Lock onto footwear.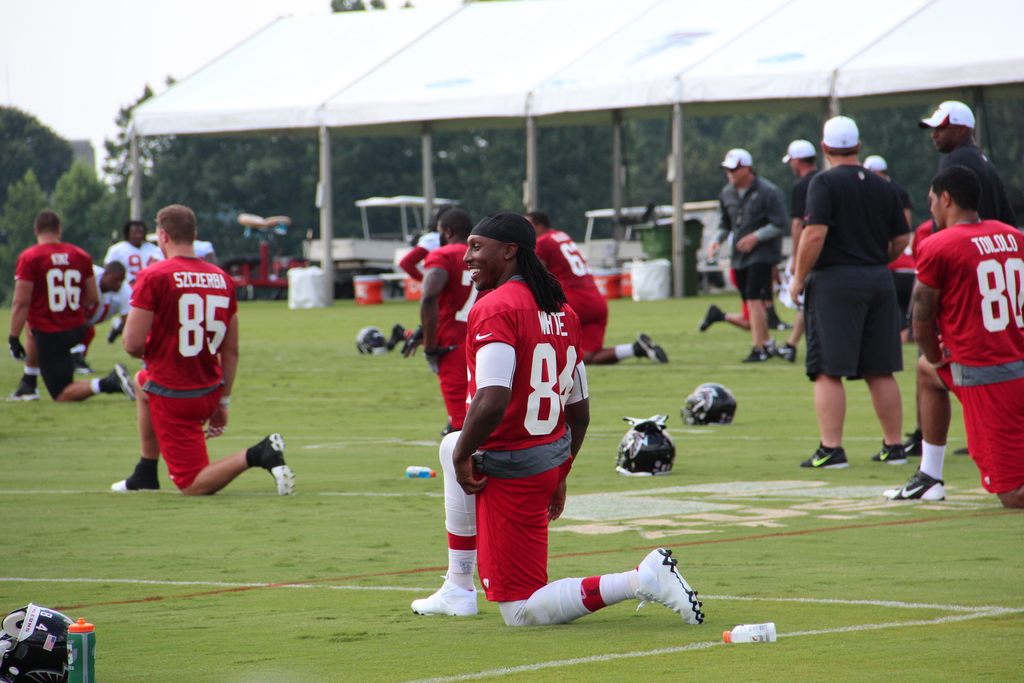
Locked: (x1=387, y1=322, x2=406, y2=349).
